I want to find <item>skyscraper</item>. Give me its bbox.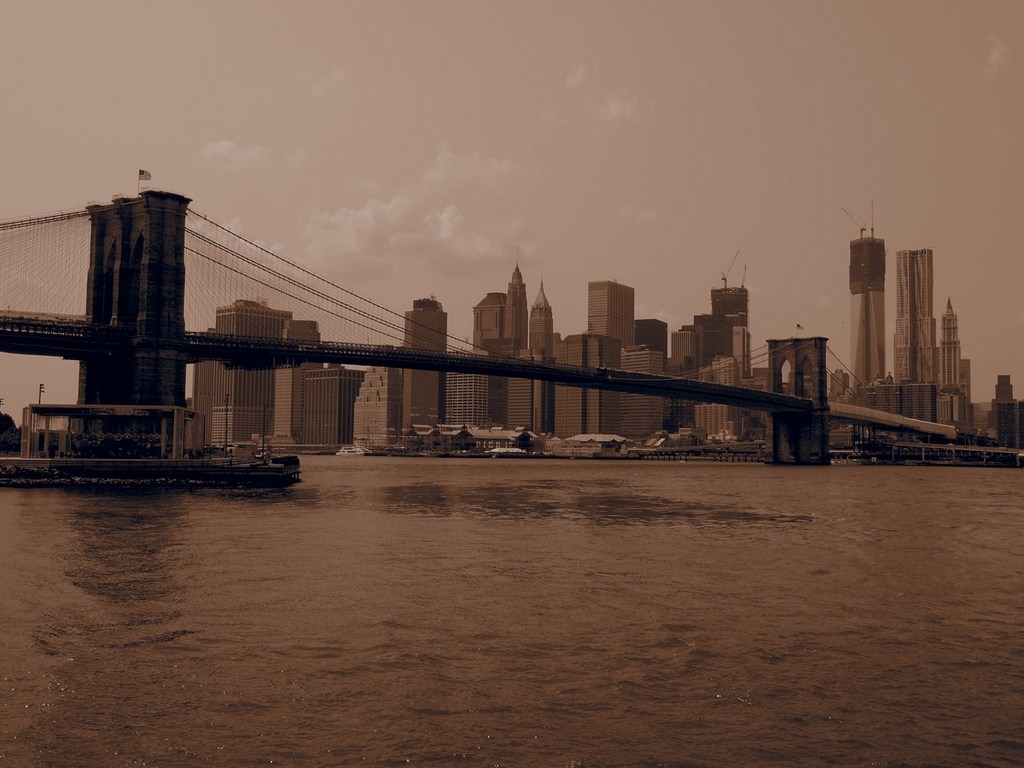
(77,191,190,399).
